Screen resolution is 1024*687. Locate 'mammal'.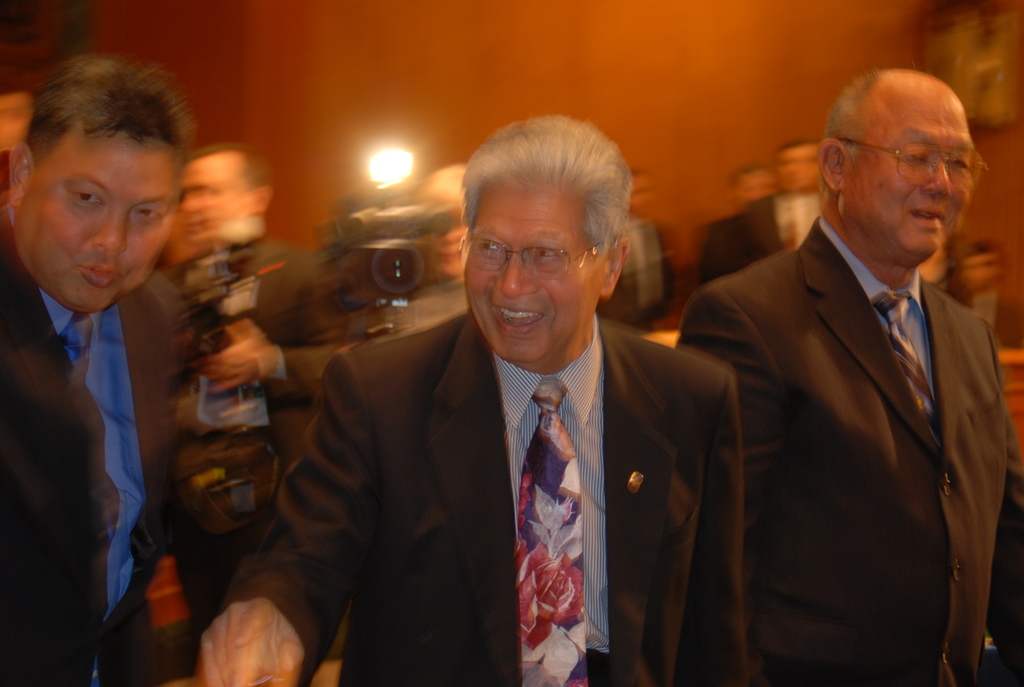
<bbox>0, 68, 36, 192</bbox>.
